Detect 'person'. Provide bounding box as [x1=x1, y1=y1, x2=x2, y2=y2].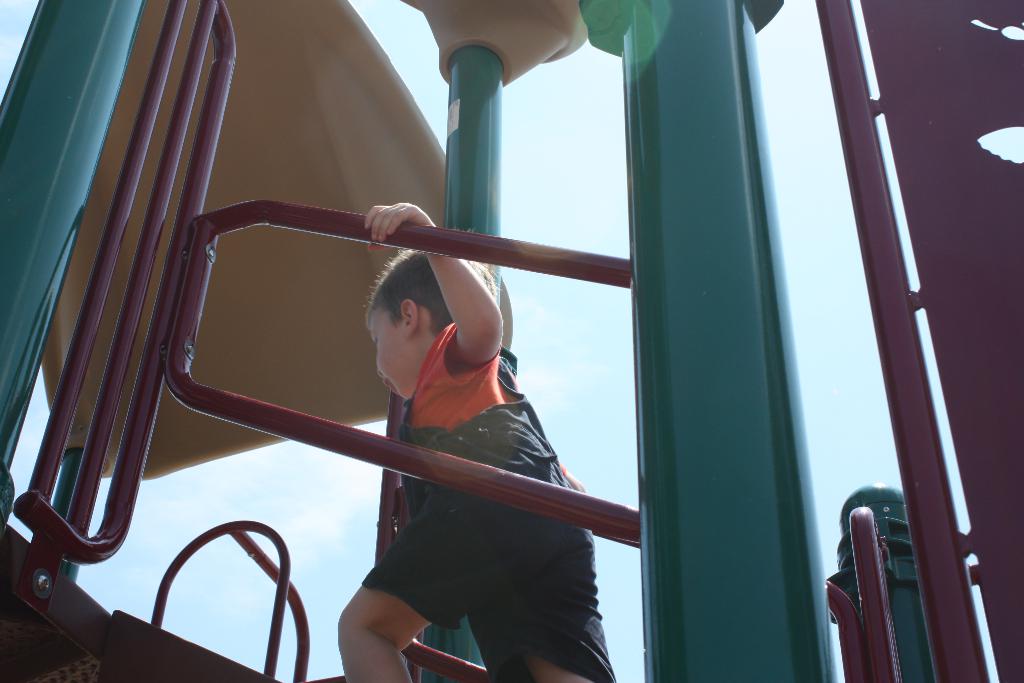
[x1=278, y1=205, x2=587, y2=682].
